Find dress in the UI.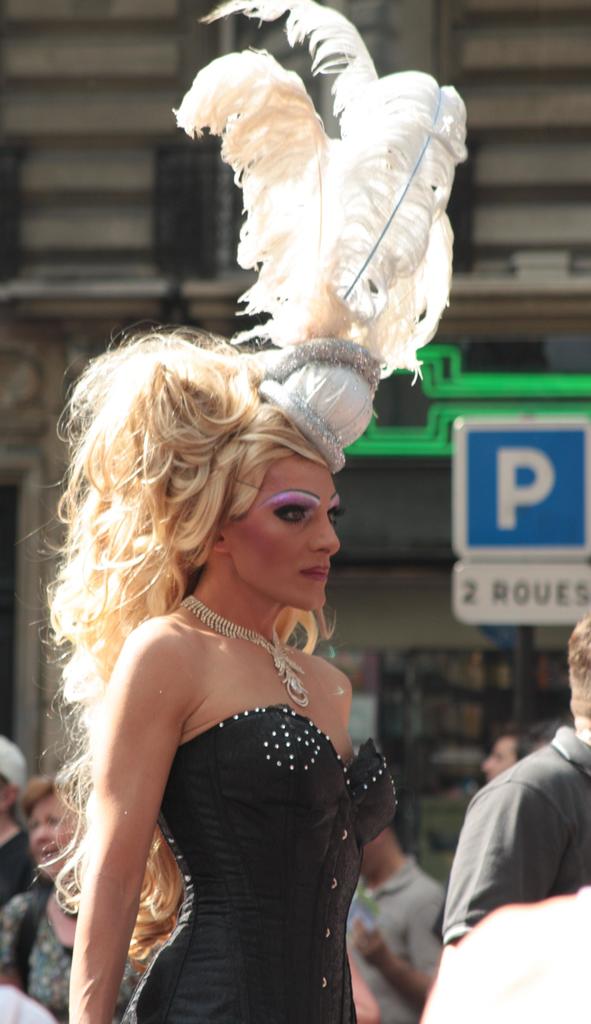
UI element at left=123, top=708, right=398, bottom=1023.
